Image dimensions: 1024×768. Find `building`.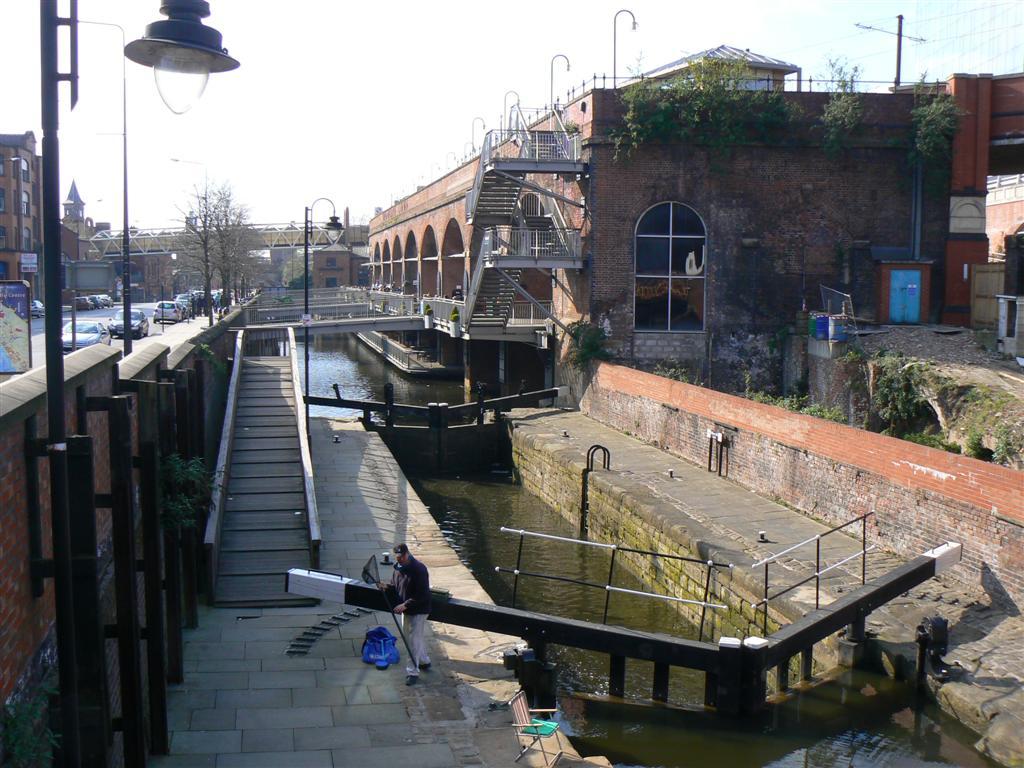
0,125,49,309.
